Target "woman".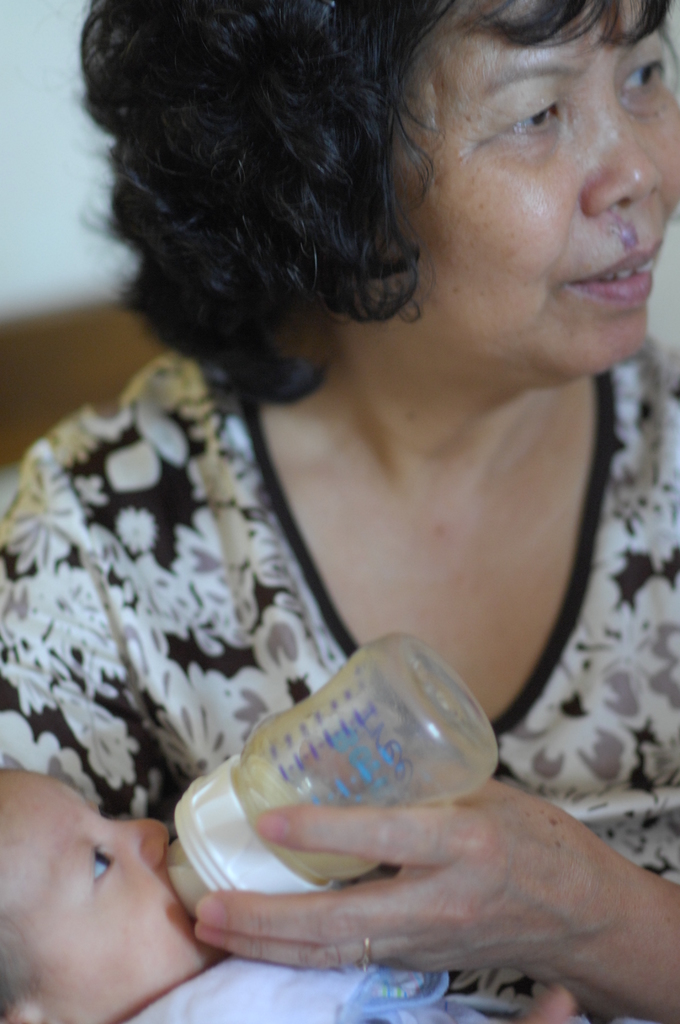
Target region: region(0, 0, 677, 1023).
